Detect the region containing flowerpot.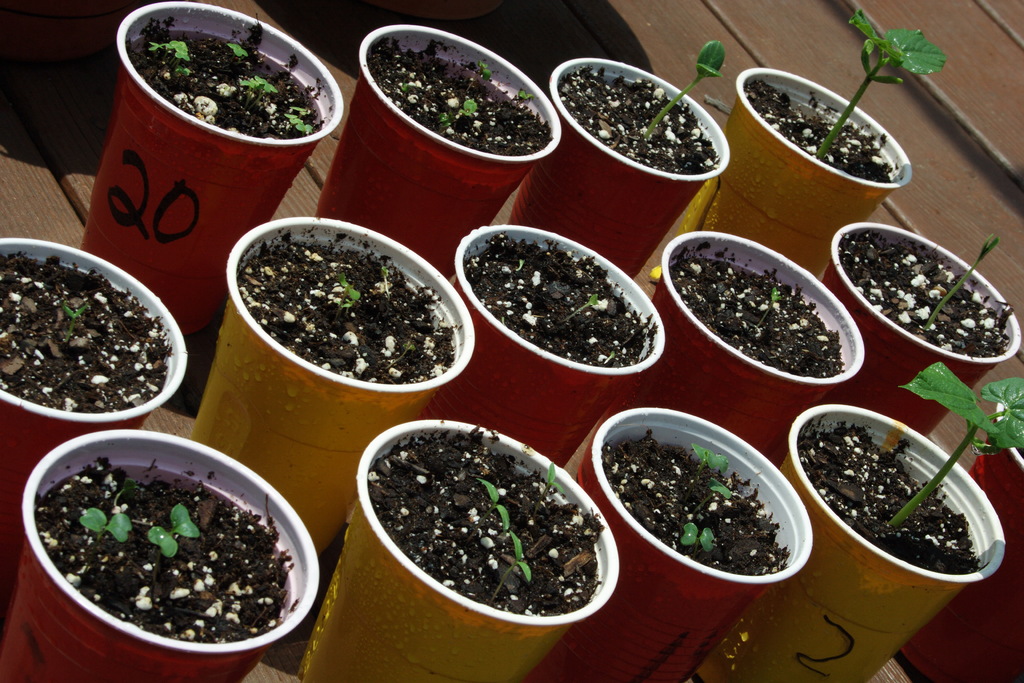
<region>896, 403, 1023, 682</region>.
